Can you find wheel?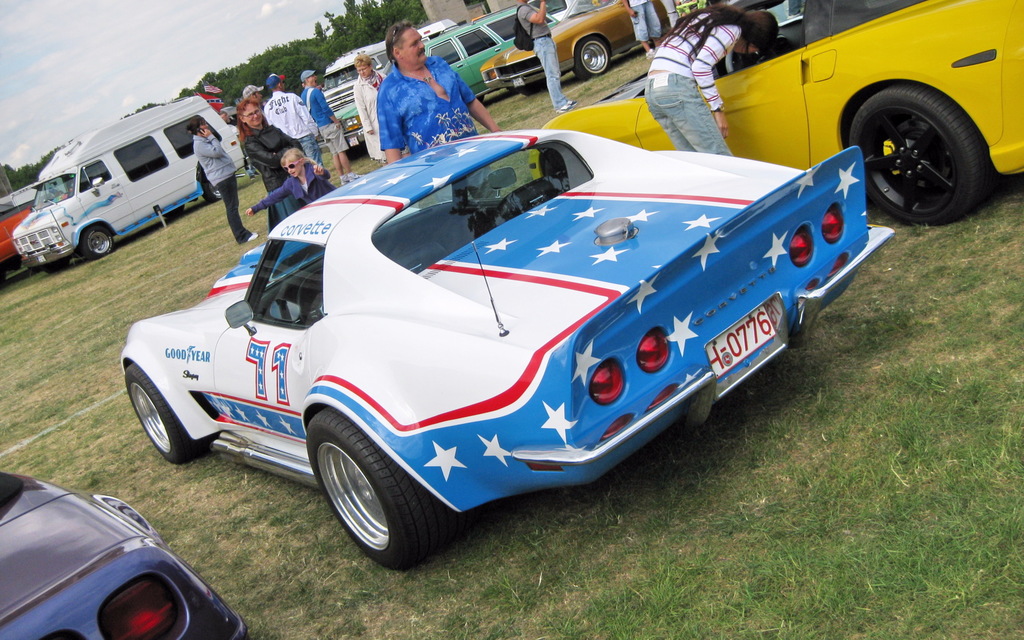
Yes, bounding box: (left=125, top=356, right=215, bottom=461).
